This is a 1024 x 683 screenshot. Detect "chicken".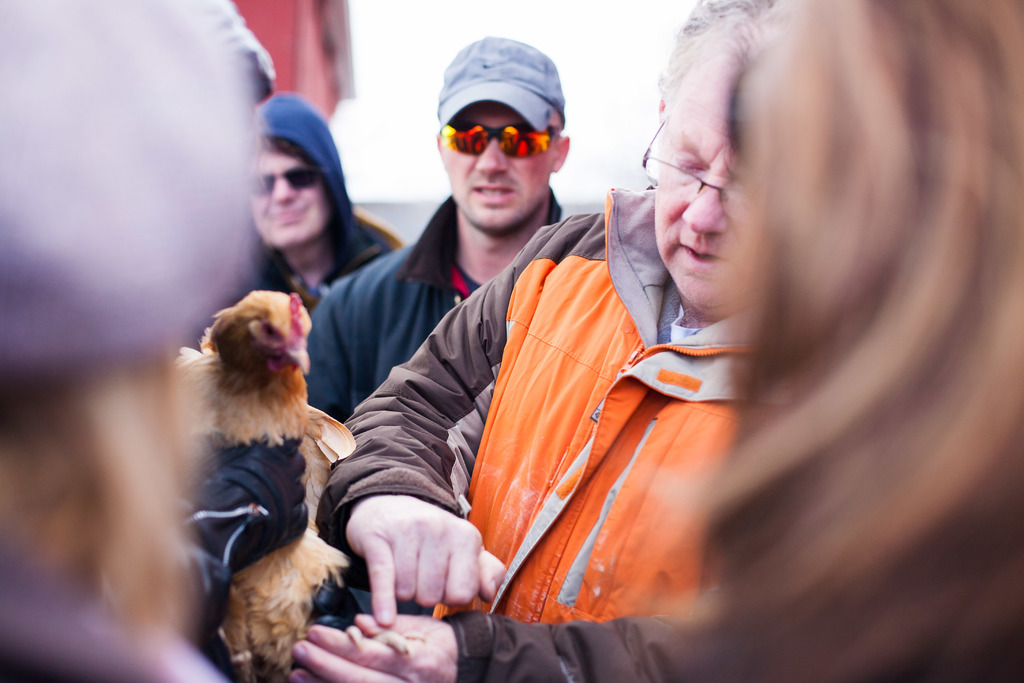
<box>158,263,337,641</box>.
